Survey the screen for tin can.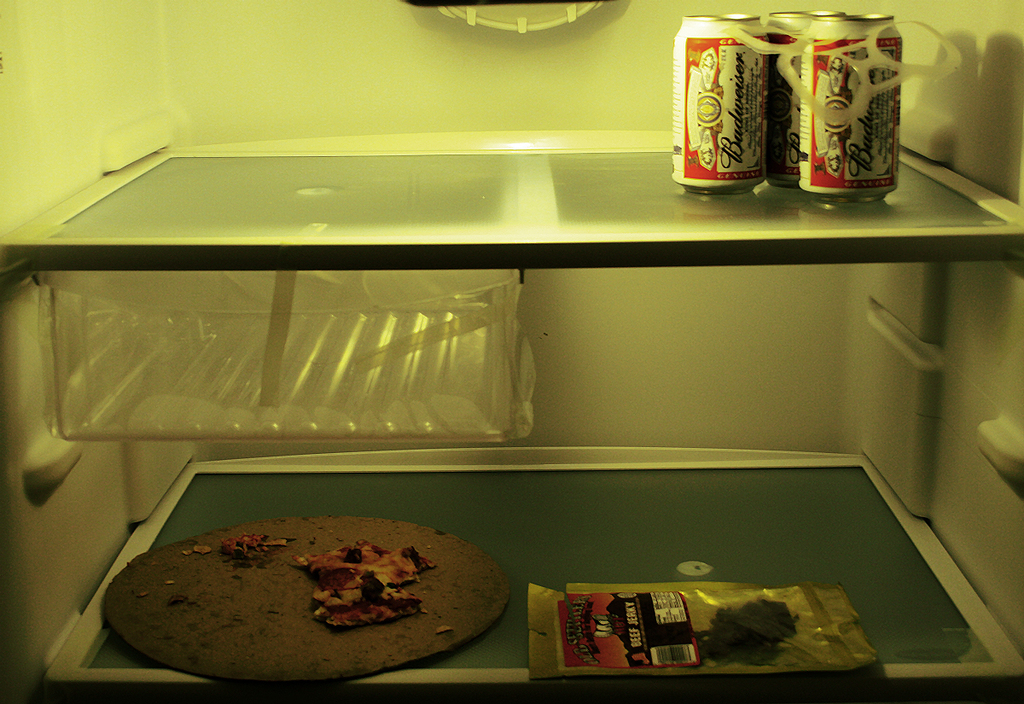
Survey found: region(670, 9, 771, 203).
